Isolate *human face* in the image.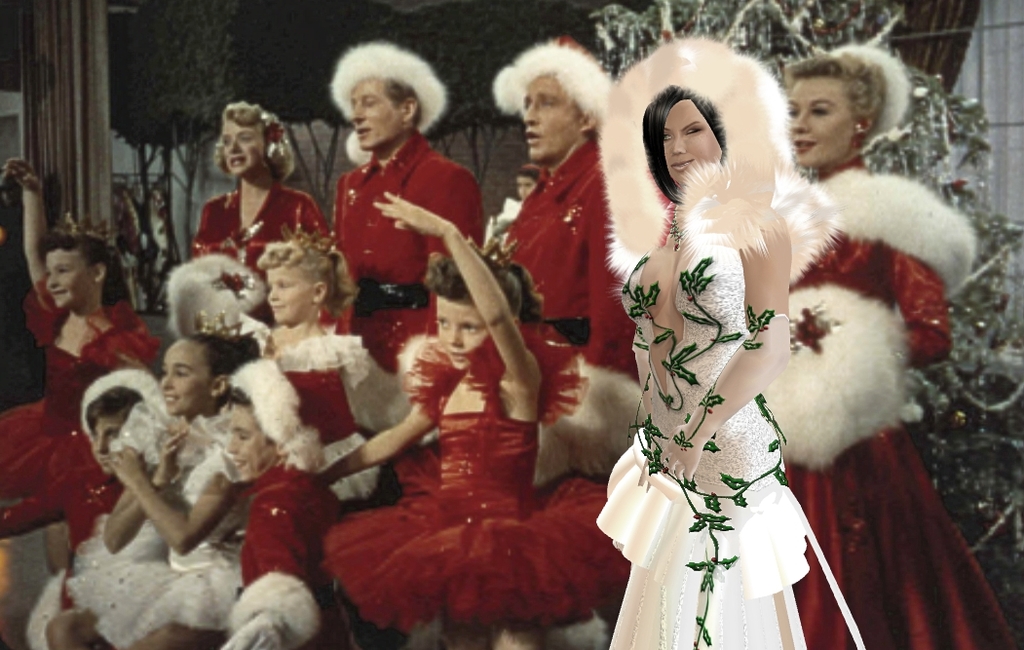
Isolated region: bbox(218, 402, 259, 479).
